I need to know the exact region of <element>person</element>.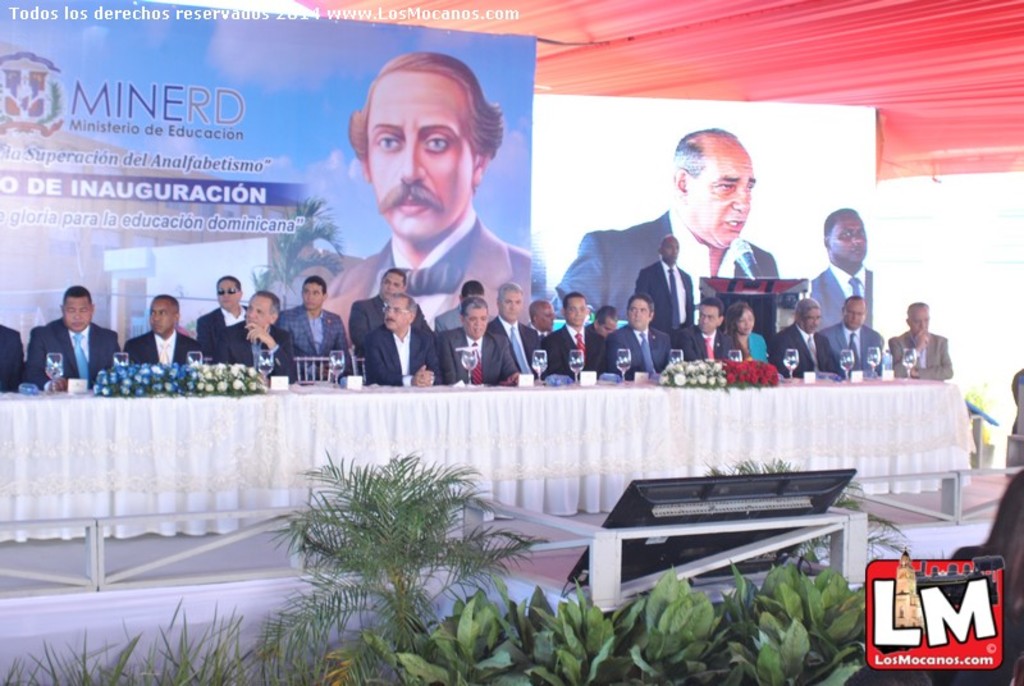
Region: (842, 664, 931, 685).
